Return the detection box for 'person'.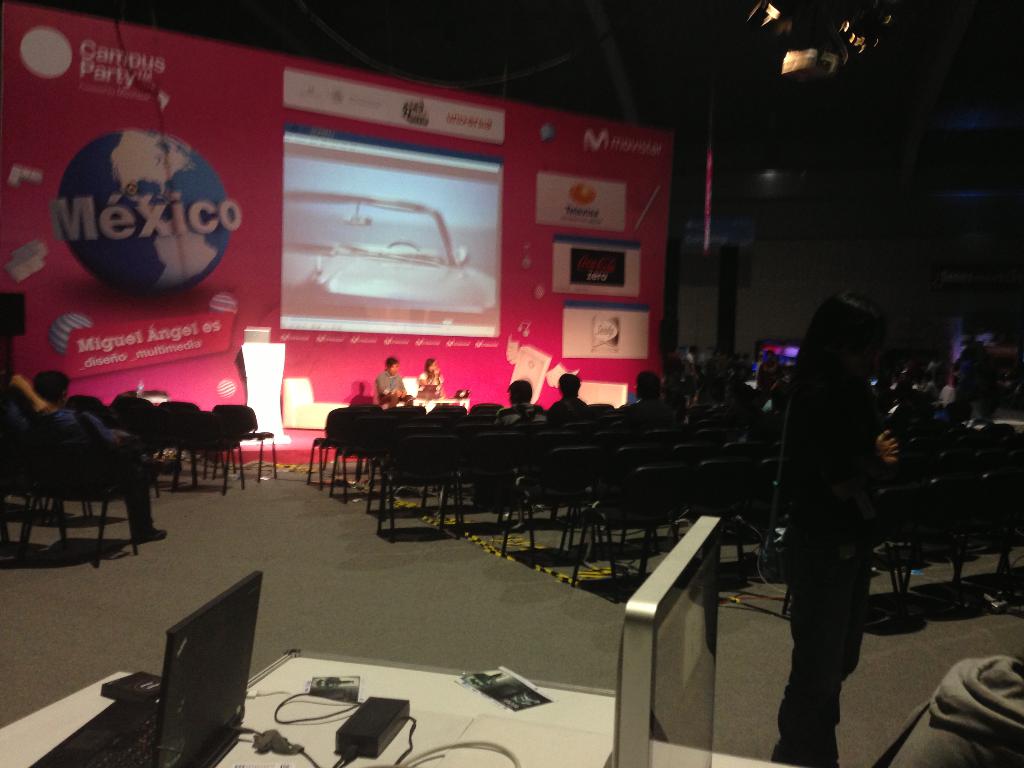
<region>770, 247, 911, 767</region>.
